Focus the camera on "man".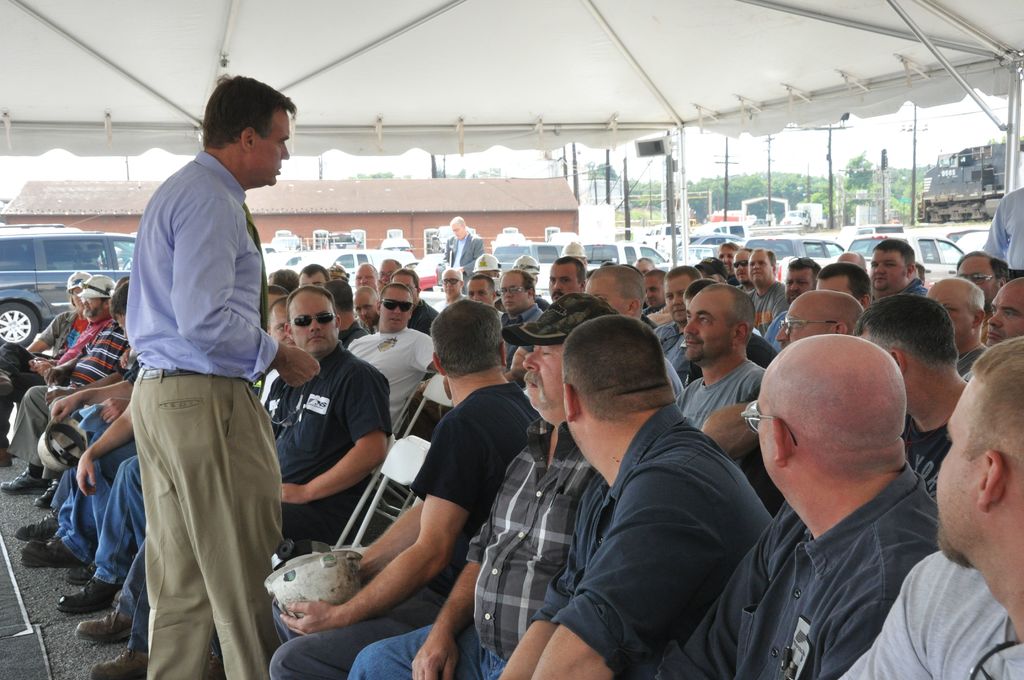
Focus region: 545, 255, 581, 306.
